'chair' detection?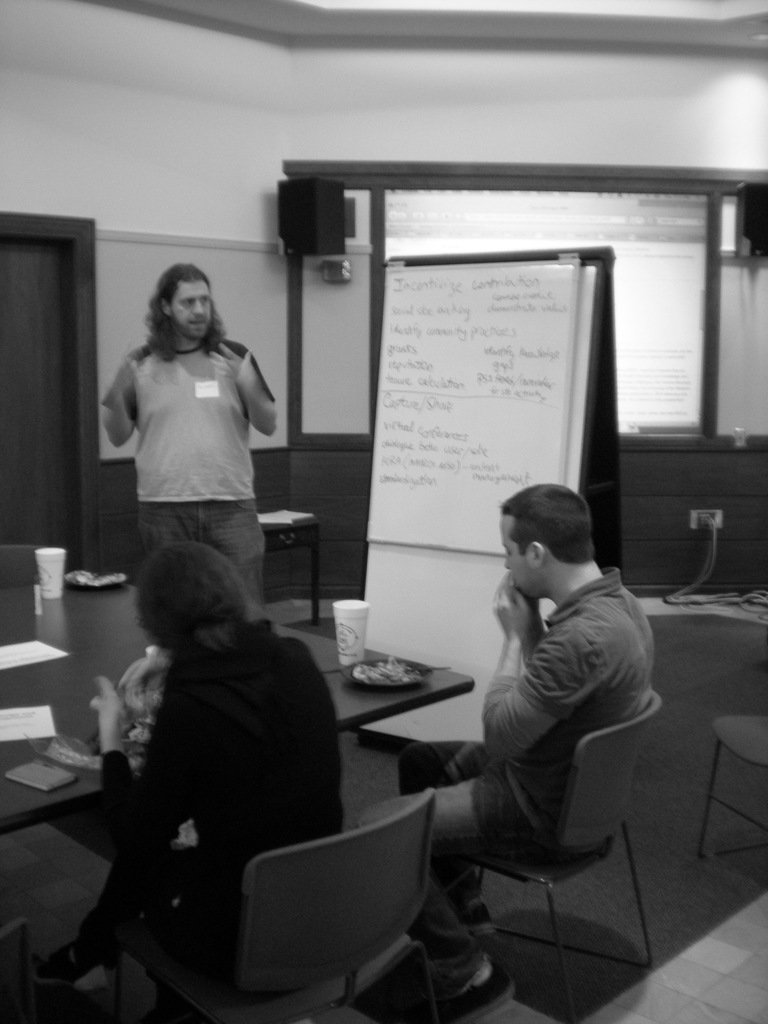
bbox=[460, 691, 672, 1020]
